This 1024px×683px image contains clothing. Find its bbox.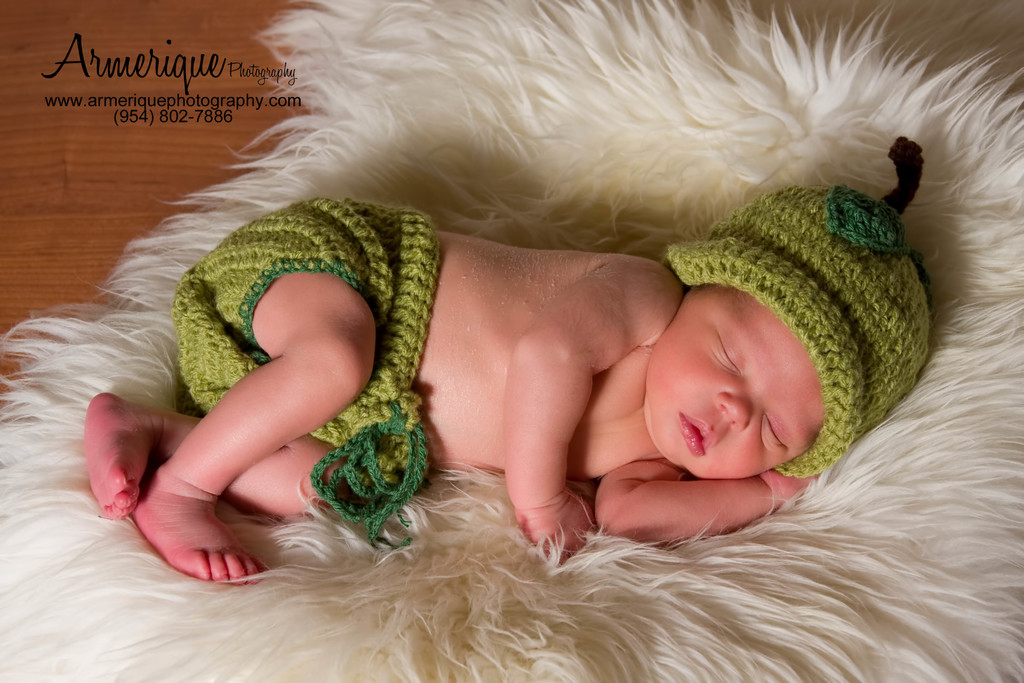
l=666, t=133, r=945, b=483.
